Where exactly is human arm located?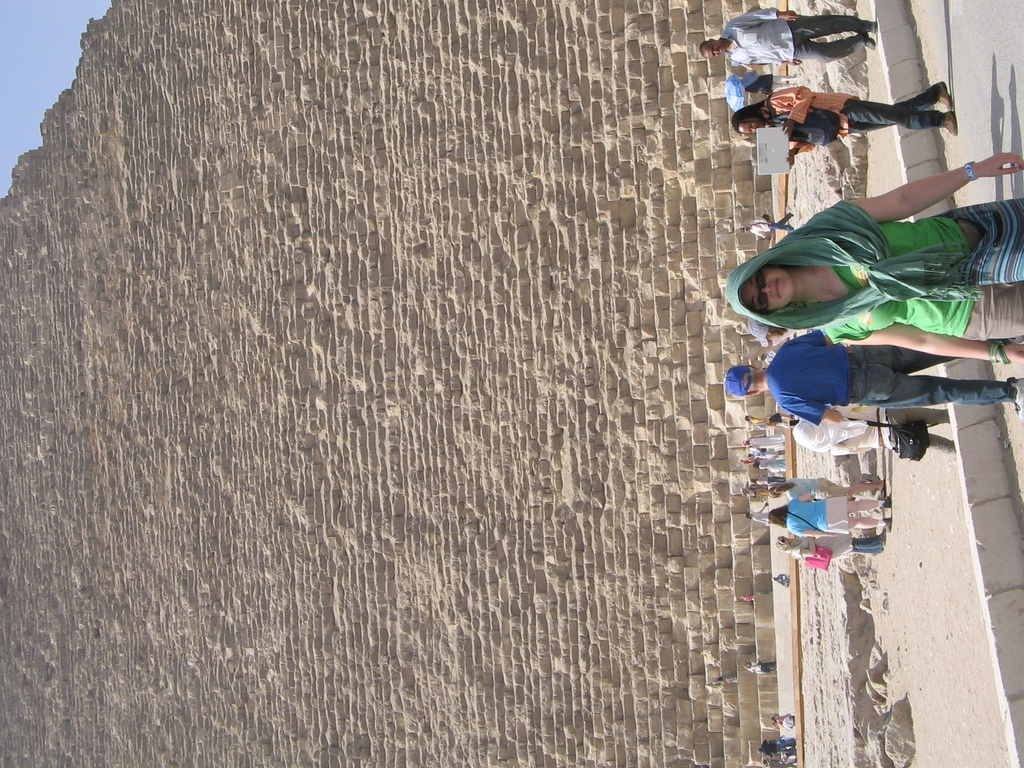
Its bounding box is region(793, 332, 817, 344).
